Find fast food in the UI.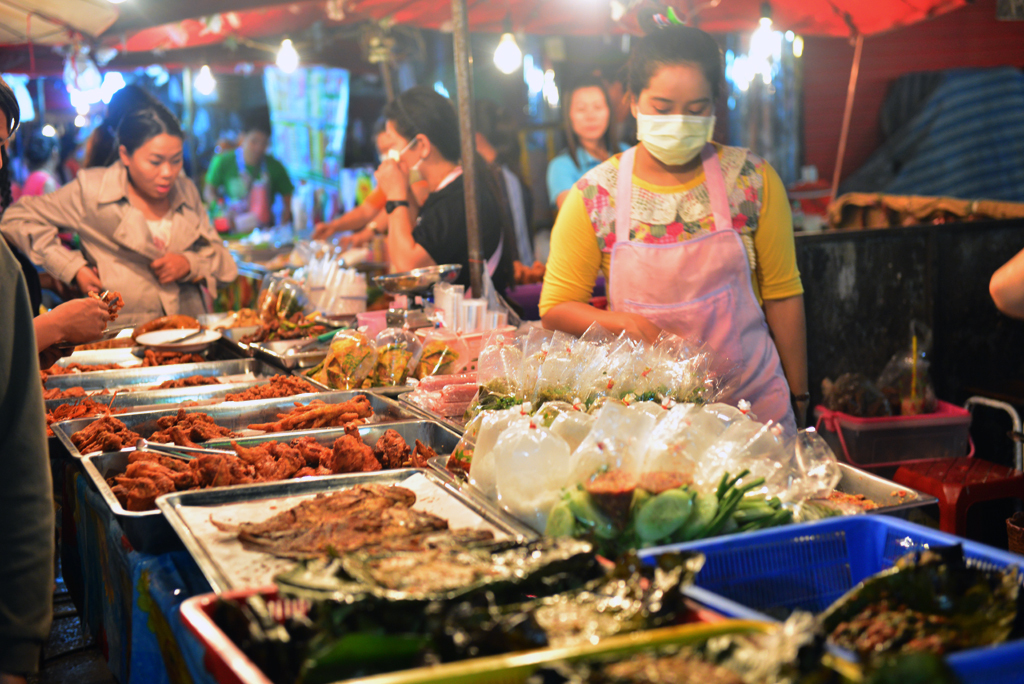
UI element at pyautogui.locateOnScreen(99, 444, 441, 509).
